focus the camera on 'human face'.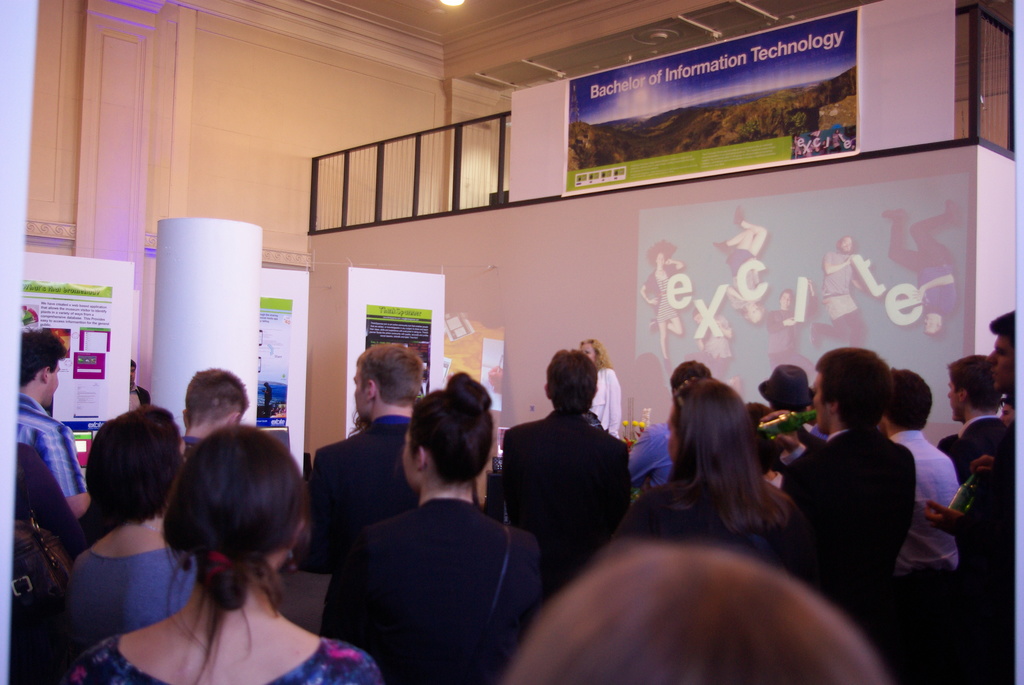
Focus region: 990,315,1015,405.
